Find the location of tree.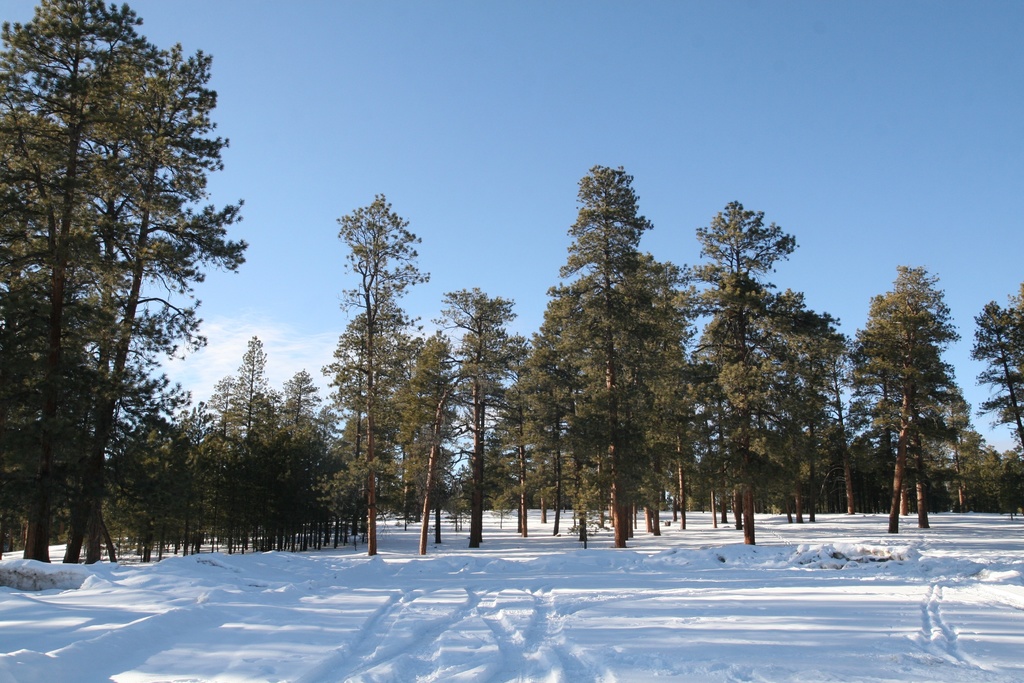
Location: bbox=[0, 0, 250, 572].
